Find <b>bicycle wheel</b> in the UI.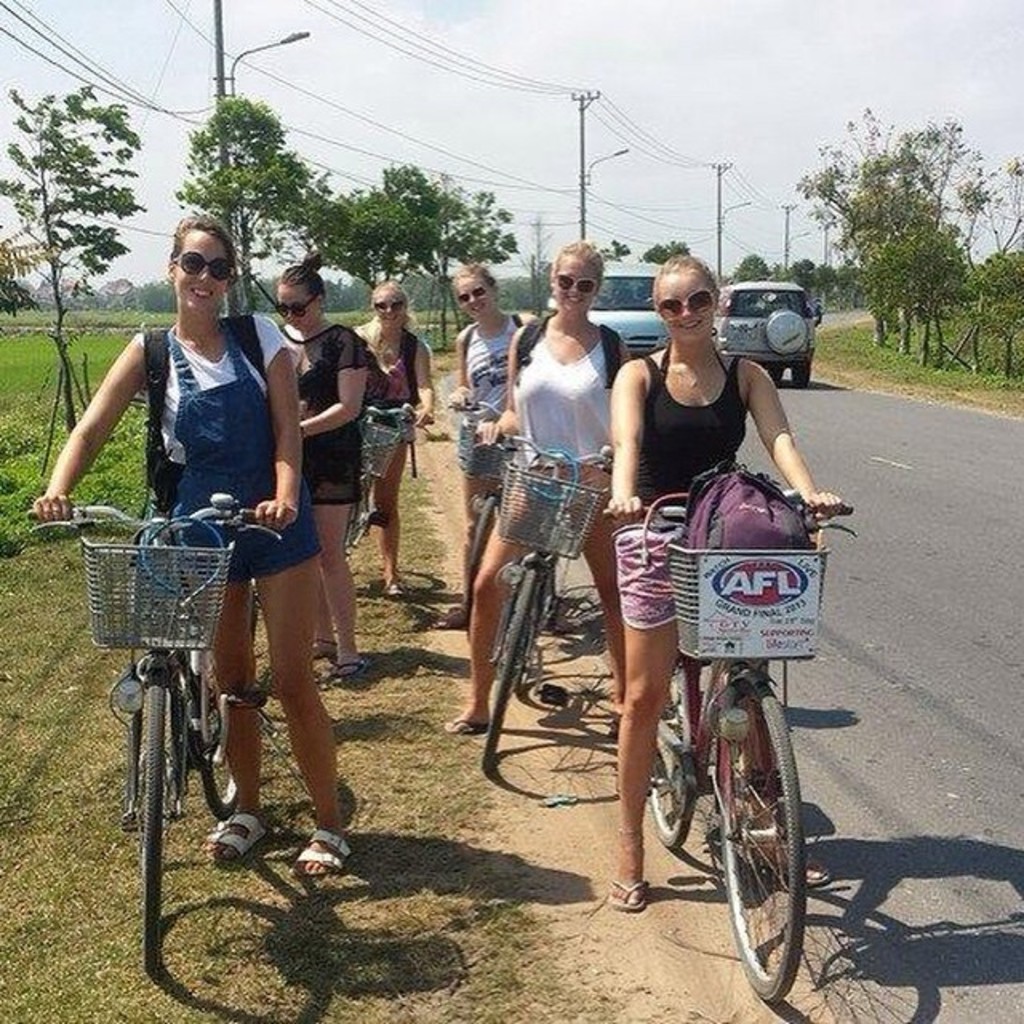
UI element at x1=712, y1=678, x2=814, y2=1006.
